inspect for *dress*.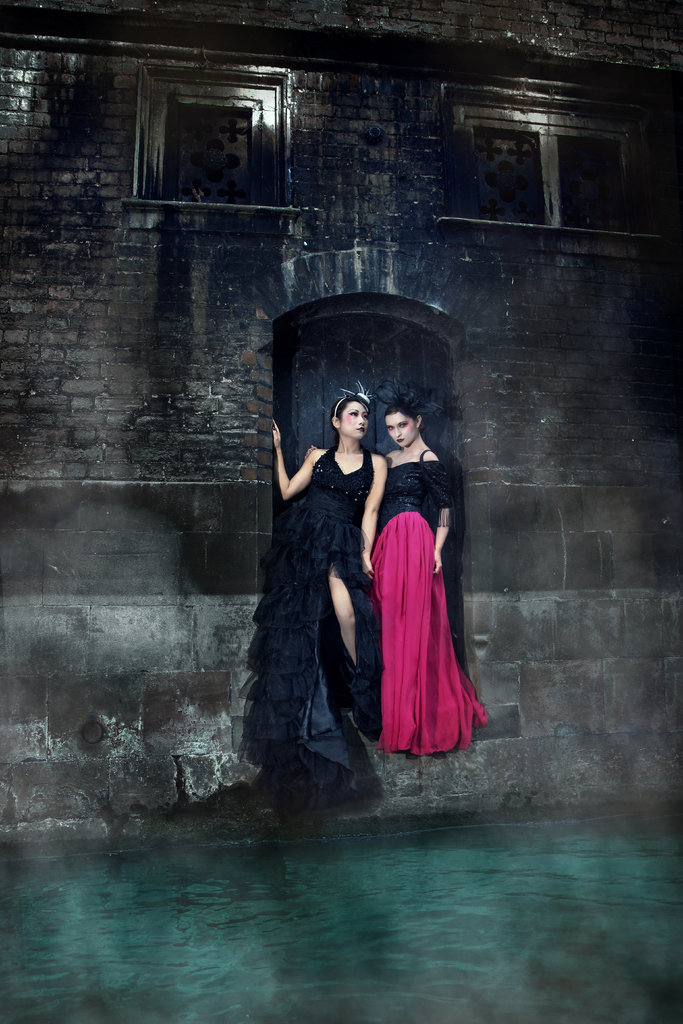
Inspection: 370, 445, 490, 758.
